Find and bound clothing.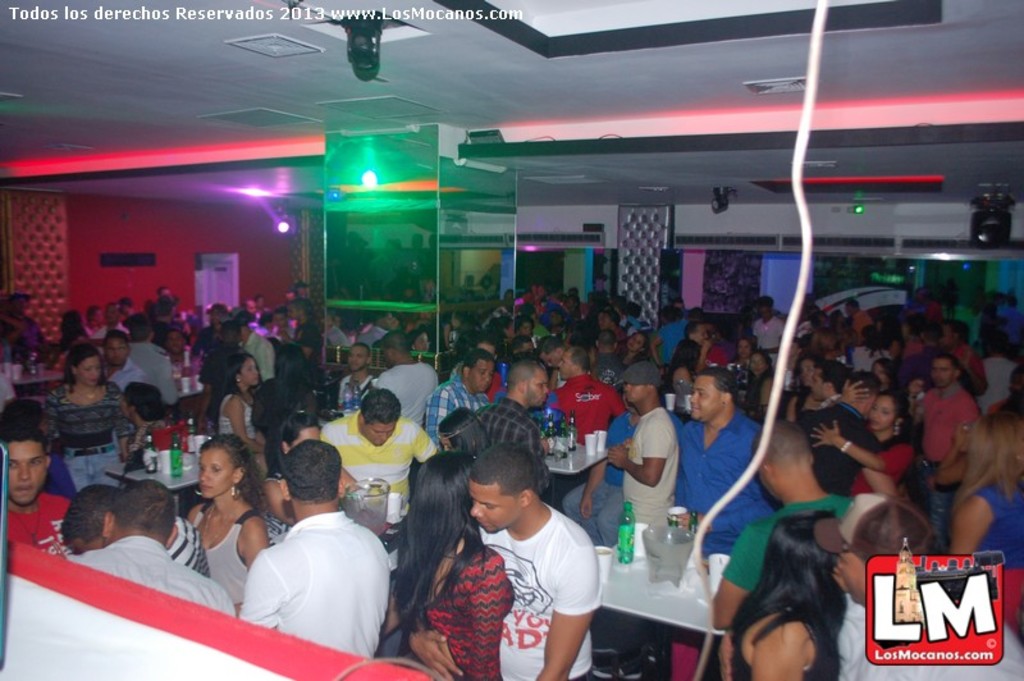
Bound: bbox=[109, 358, 147, 387].
